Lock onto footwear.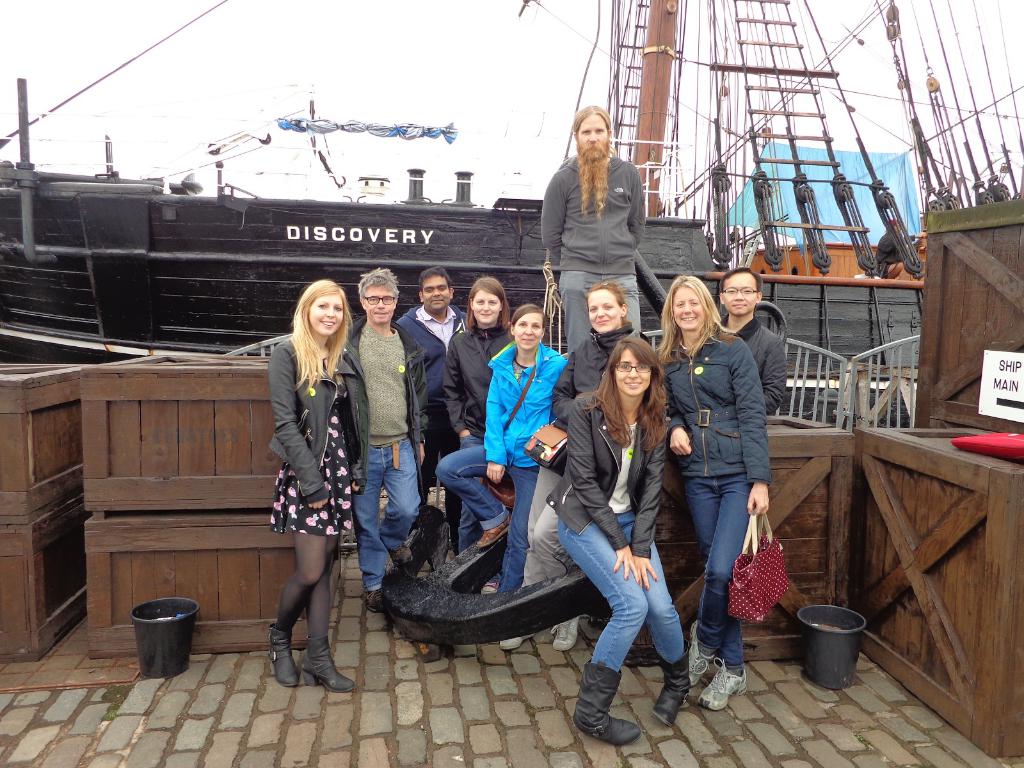
Locked: {"x1": 572, "y1": 667, "x2": 652, "y2": 742}.
